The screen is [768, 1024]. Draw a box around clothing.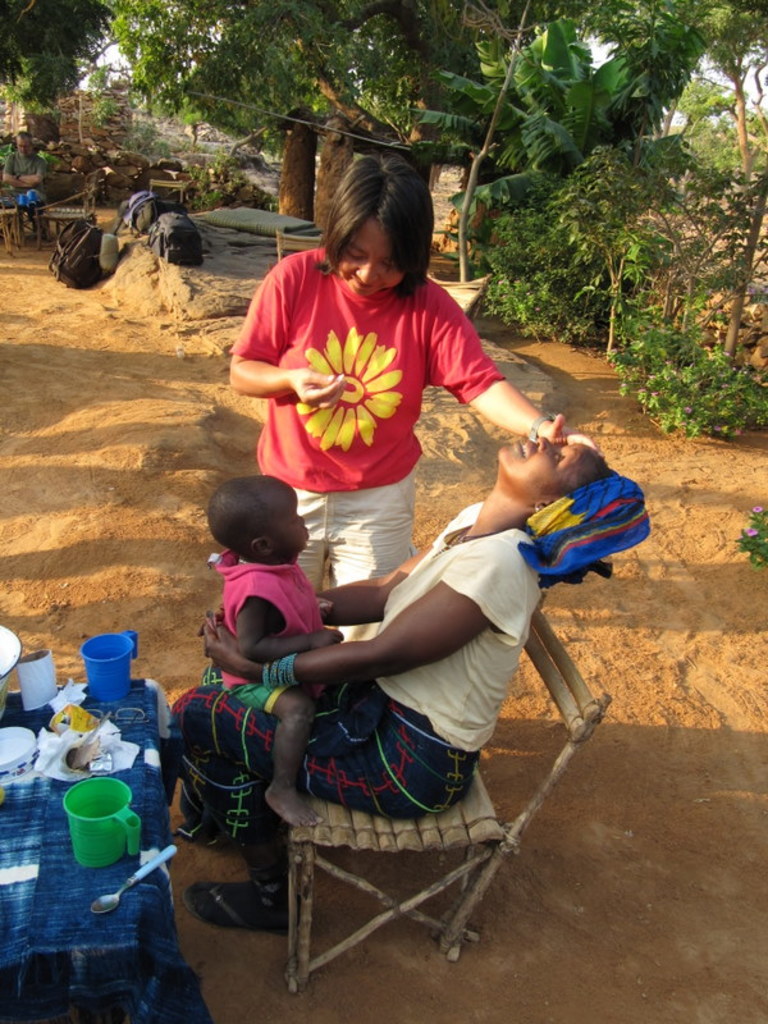
bbox(209, 540, 326, 718).
